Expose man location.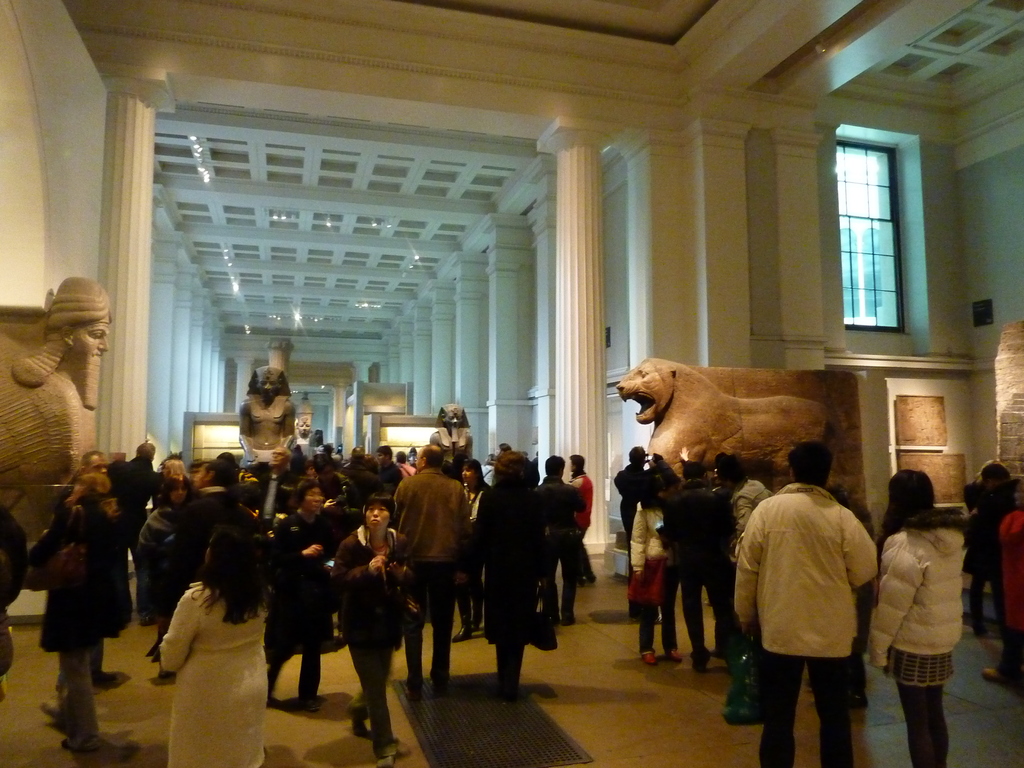
Exposed at <region>540, 448, 591, 630</region>.
